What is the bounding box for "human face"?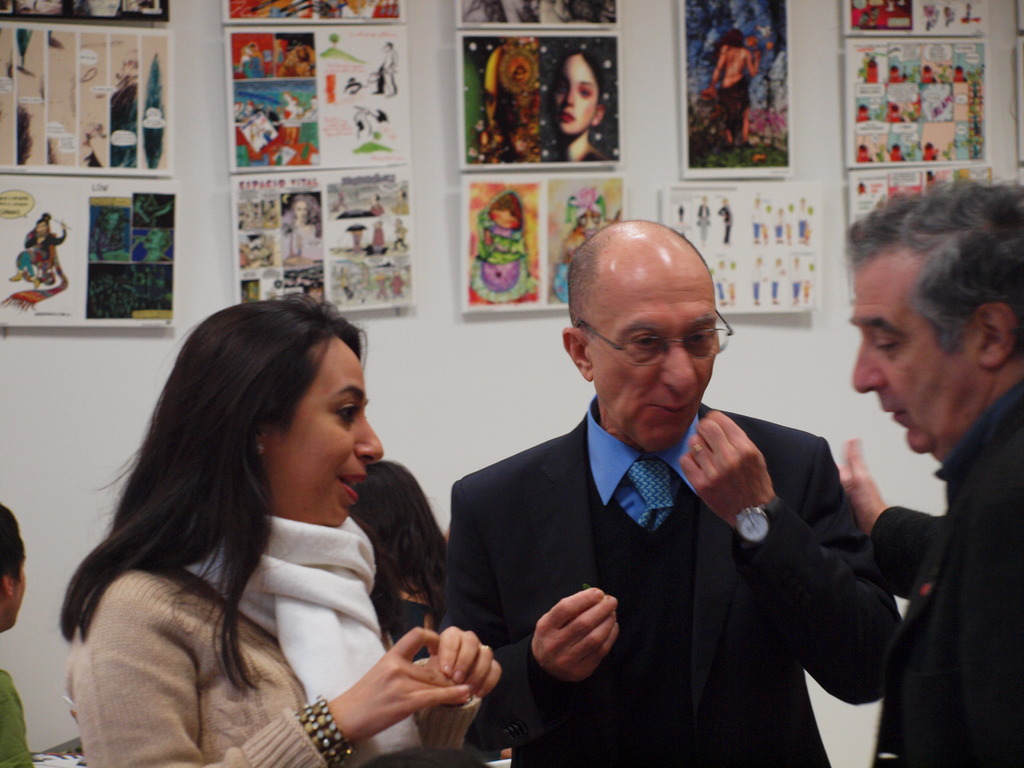
region(851, 260, 979, 456).
